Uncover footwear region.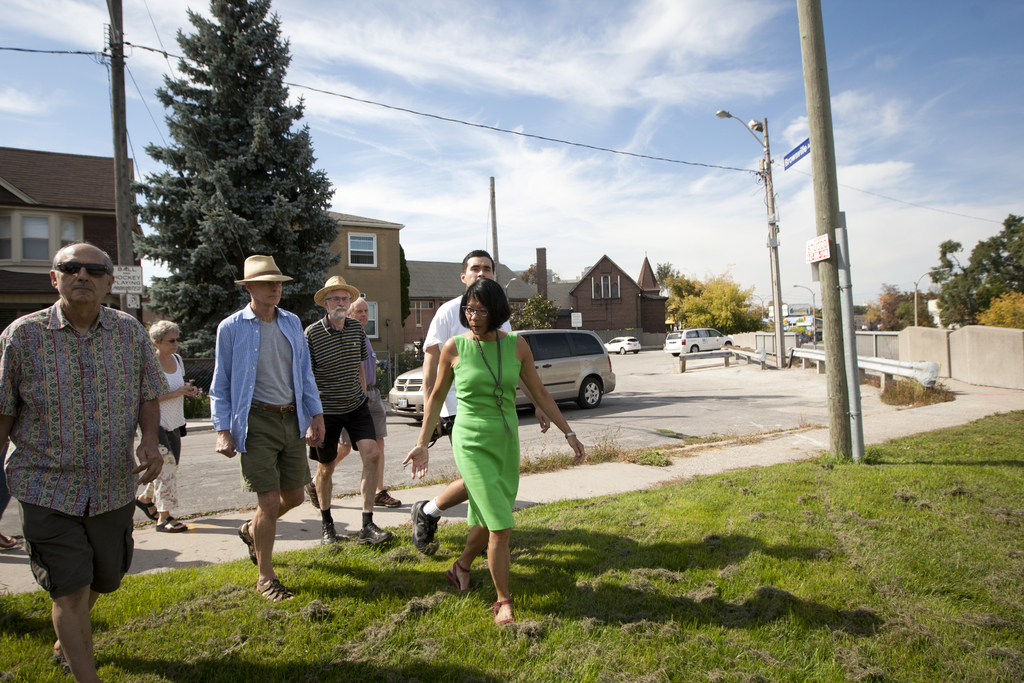
Uncovered: Rect(411, 496, 438, 552).
